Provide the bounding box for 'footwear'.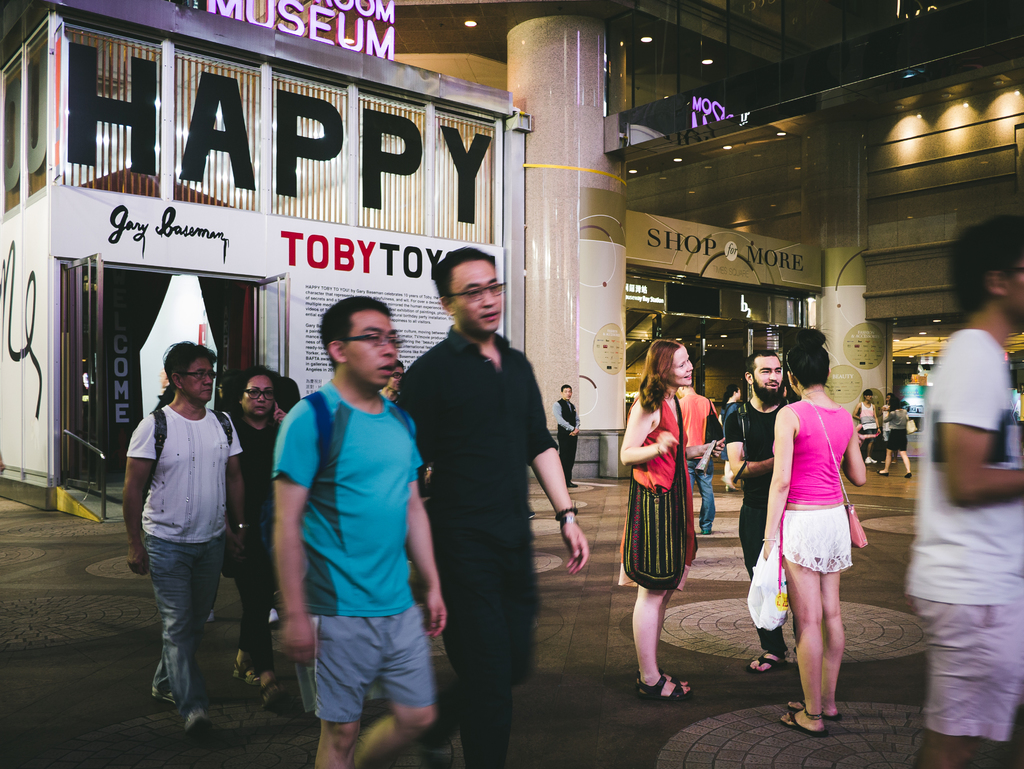
<bbox>180, 715, 209, 745</bbox>.
